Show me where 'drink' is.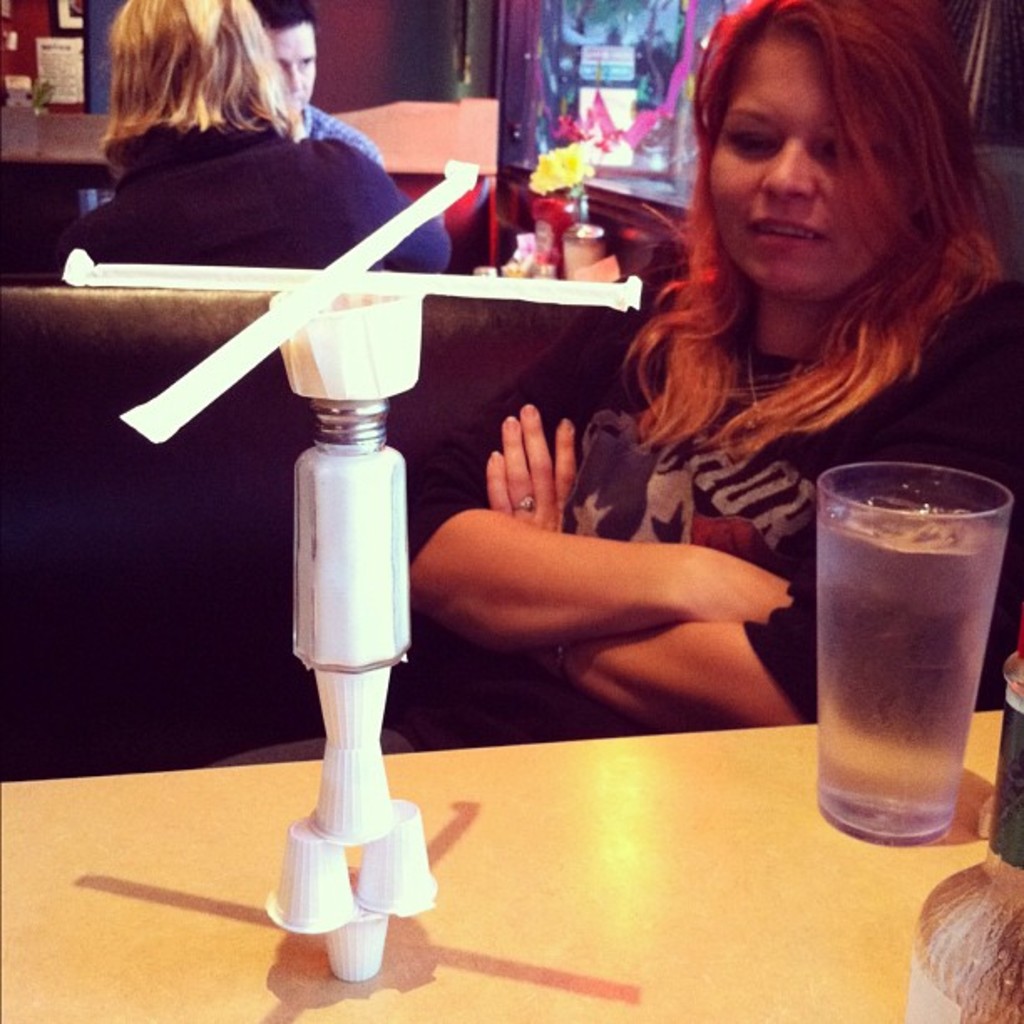
'drink' is at rect(806, 445, 992, 833).
